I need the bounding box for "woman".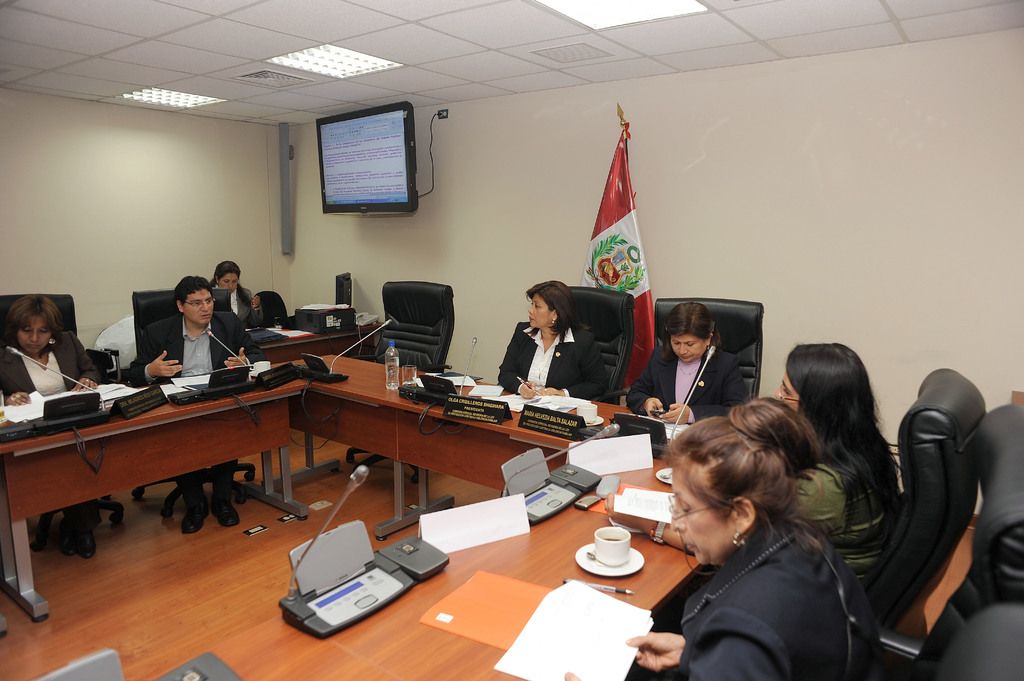
Here it is: 607 338 902 593.
